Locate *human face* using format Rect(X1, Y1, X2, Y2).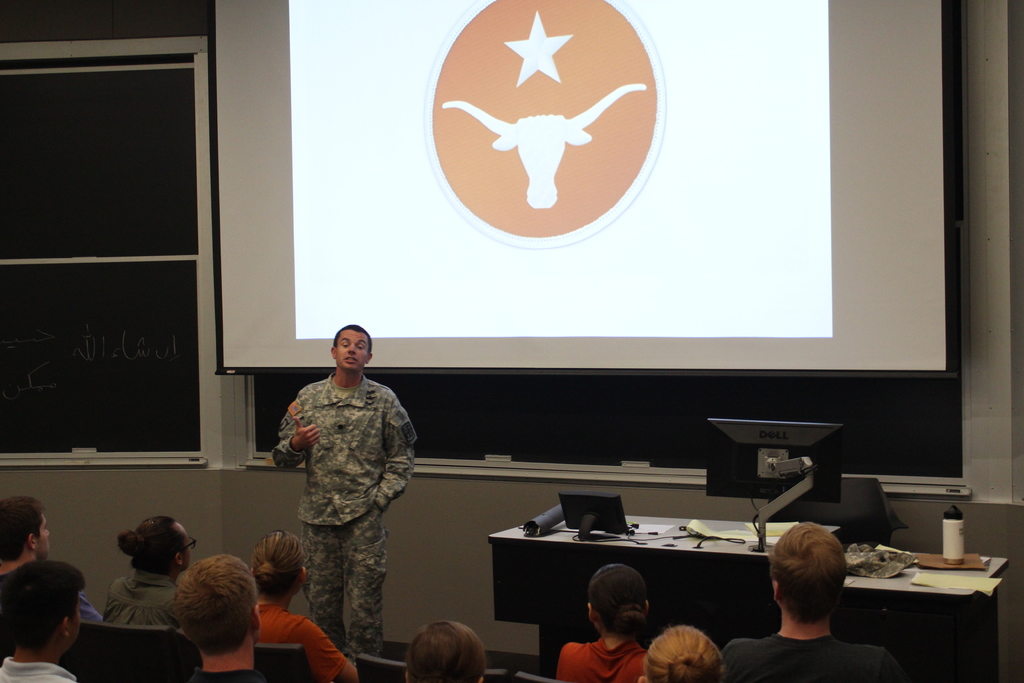
Rect(334, 329, 371, 372).
